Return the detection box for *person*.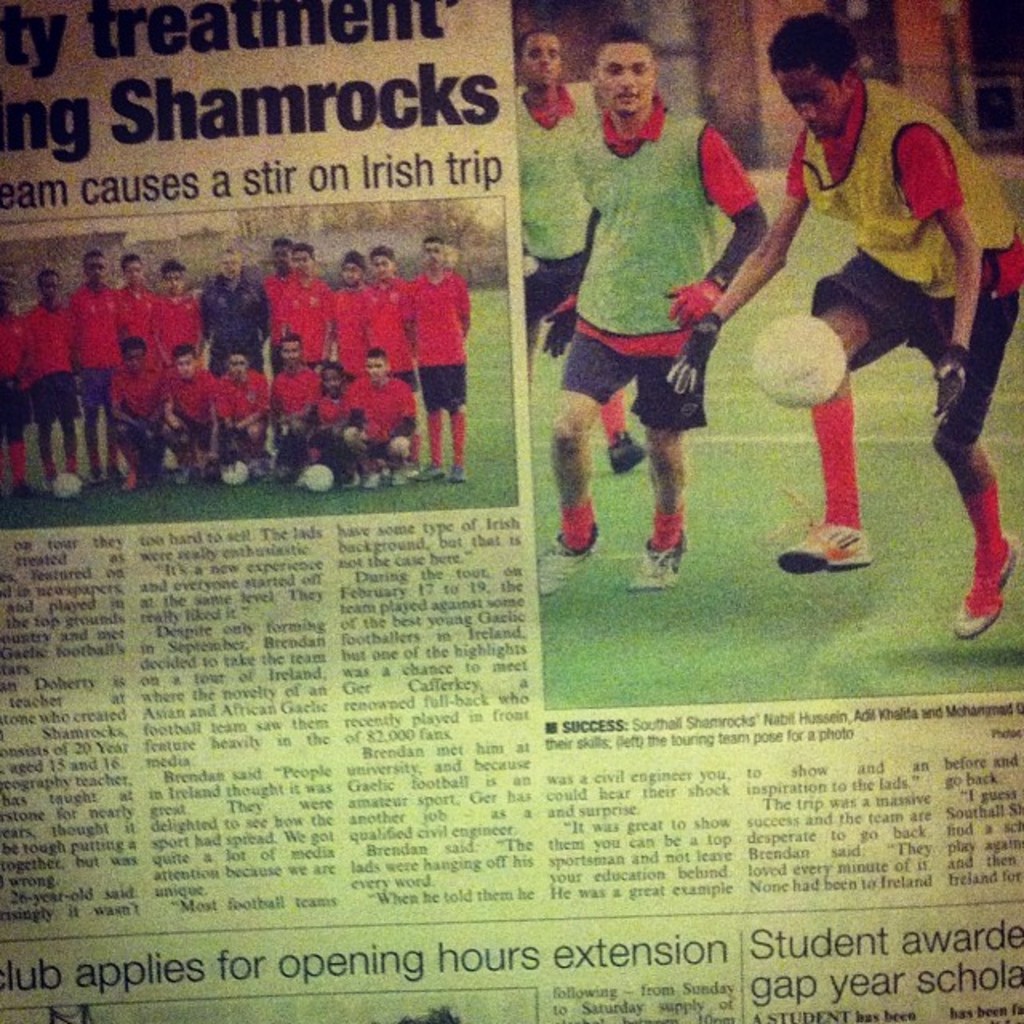
<box>661,3,1019,632</box>.
